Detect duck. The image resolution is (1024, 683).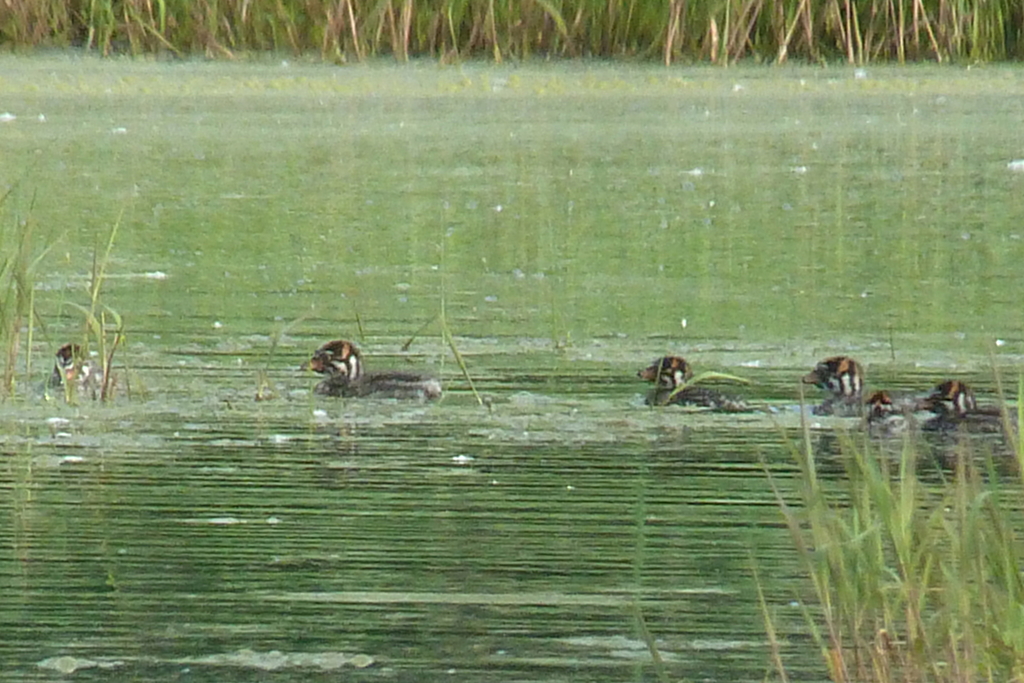
(617,358,804,414).
